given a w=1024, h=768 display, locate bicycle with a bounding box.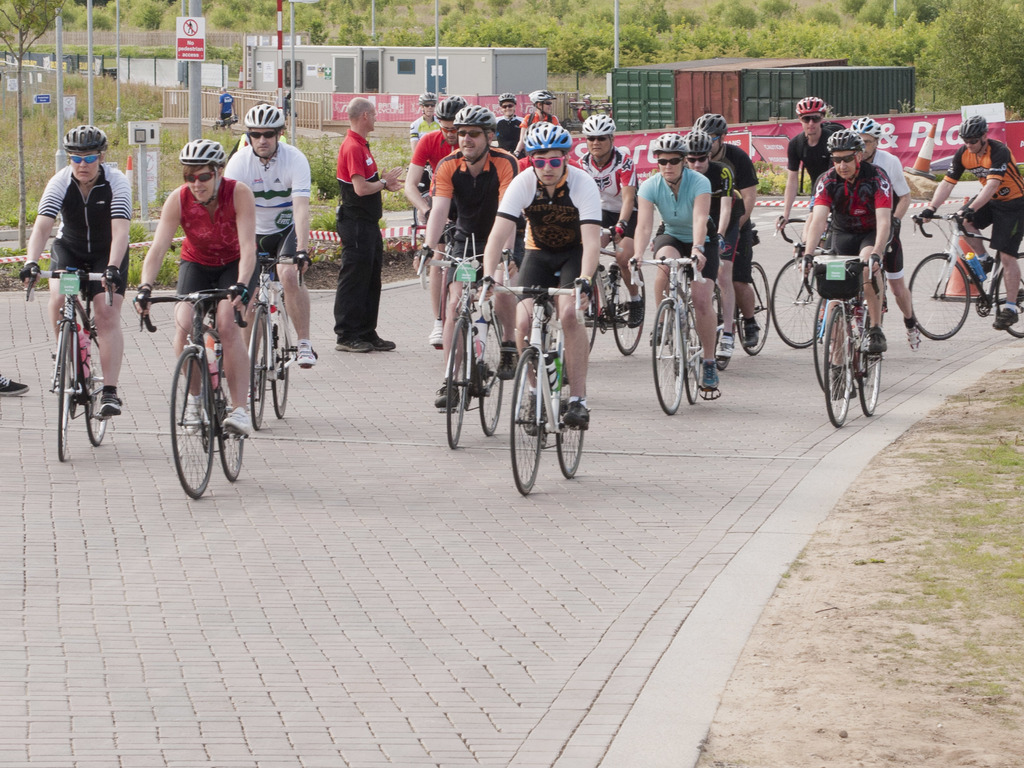
Located: select_region(22, 263, 120, 460).
